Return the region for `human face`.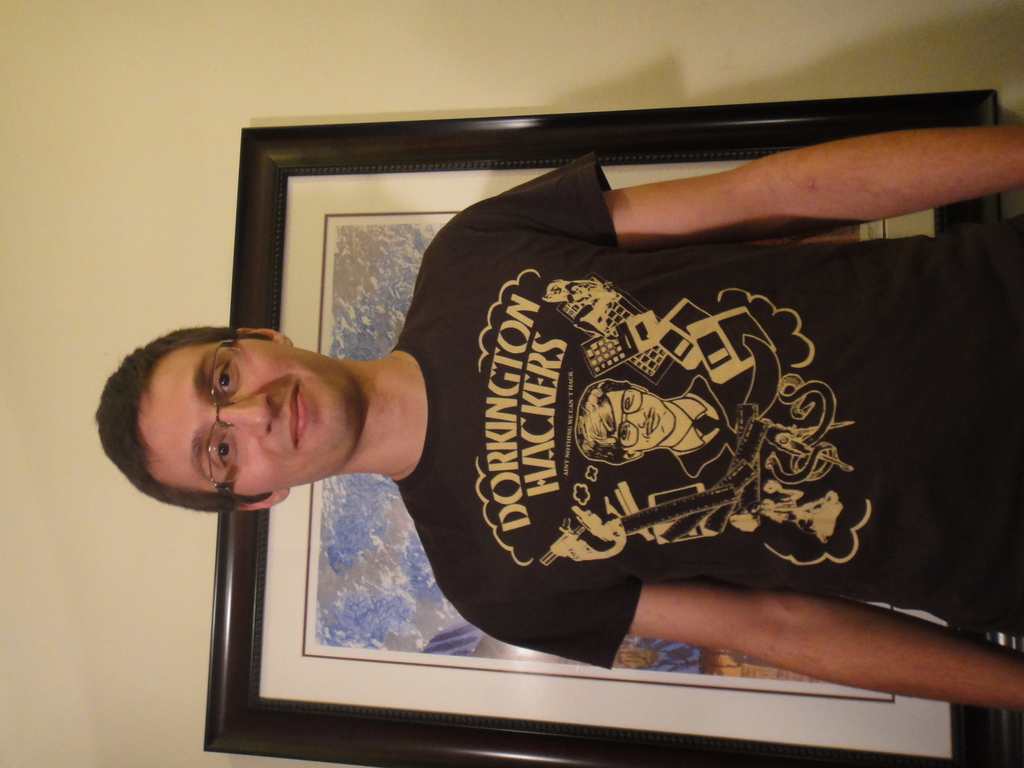
[left=138, top=337, right=353, bottom=493].
